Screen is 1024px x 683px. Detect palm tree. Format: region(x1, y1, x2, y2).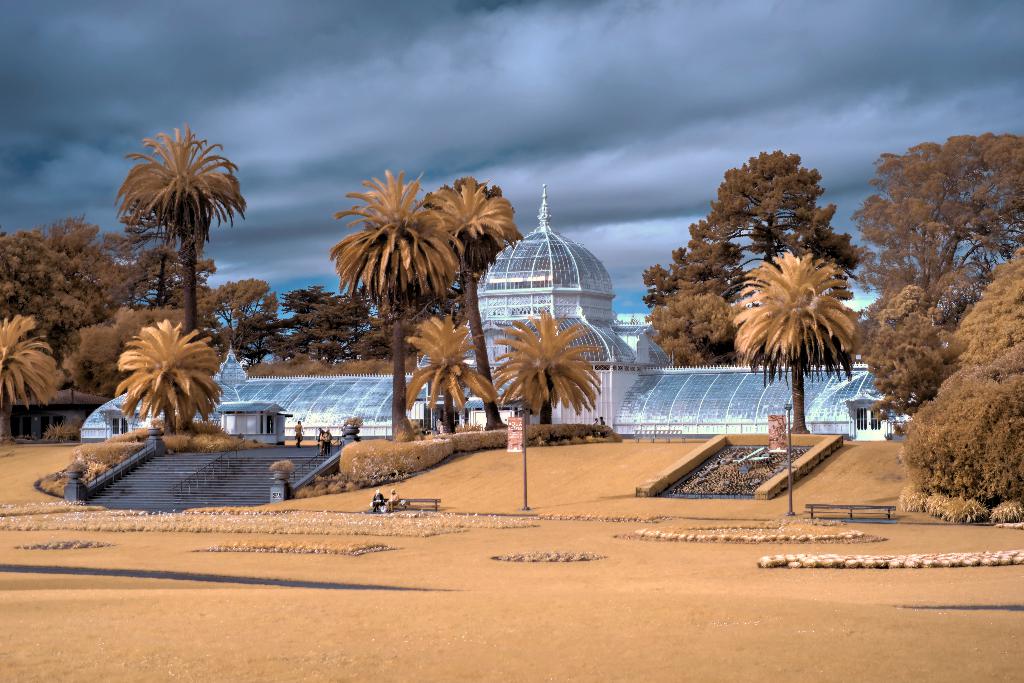
region(133, 316, 212, 435).
